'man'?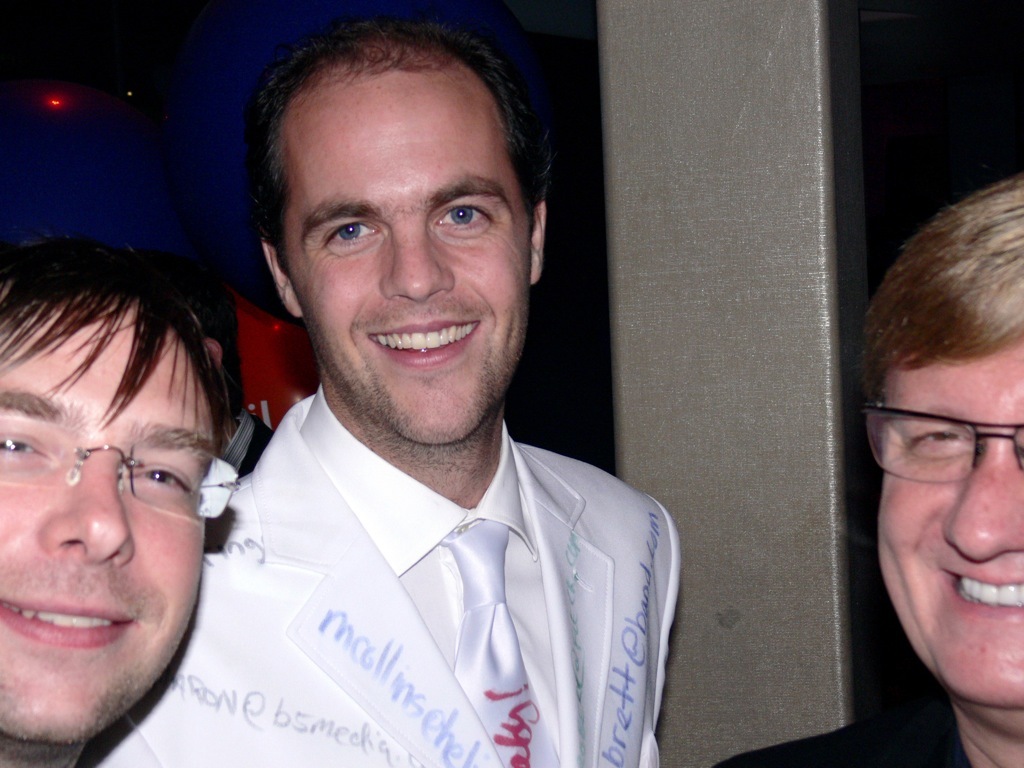
l=134, t=33, r=718, b=758
